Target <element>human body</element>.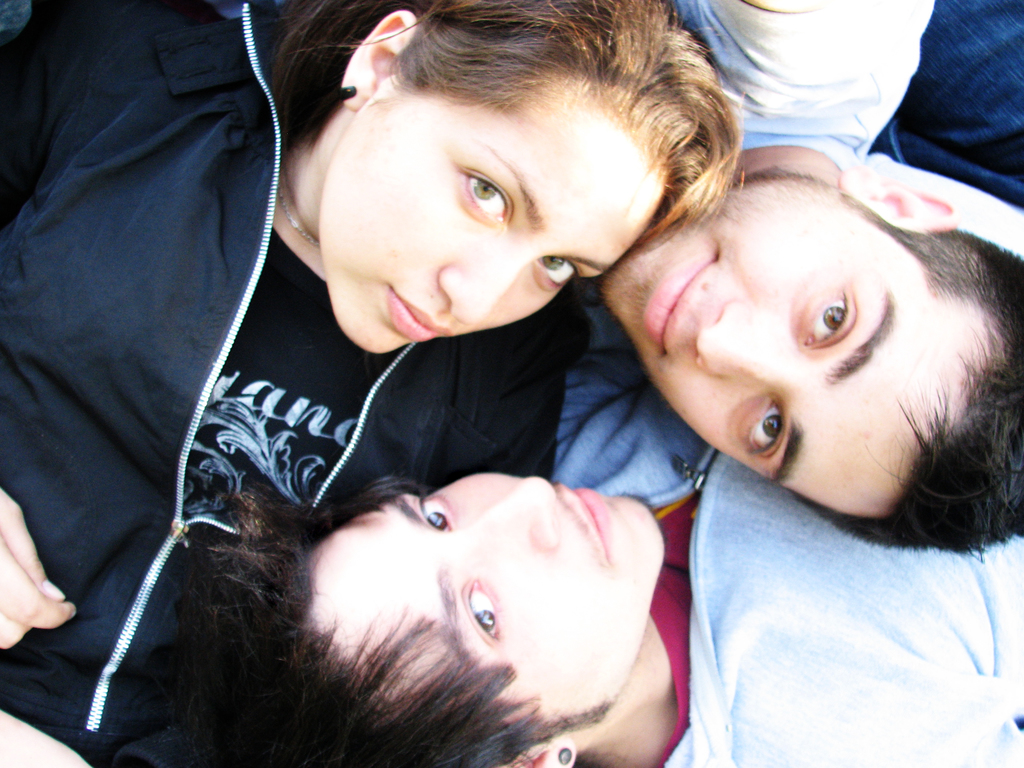
Target region: box=[211, 1, 1023, 767].
